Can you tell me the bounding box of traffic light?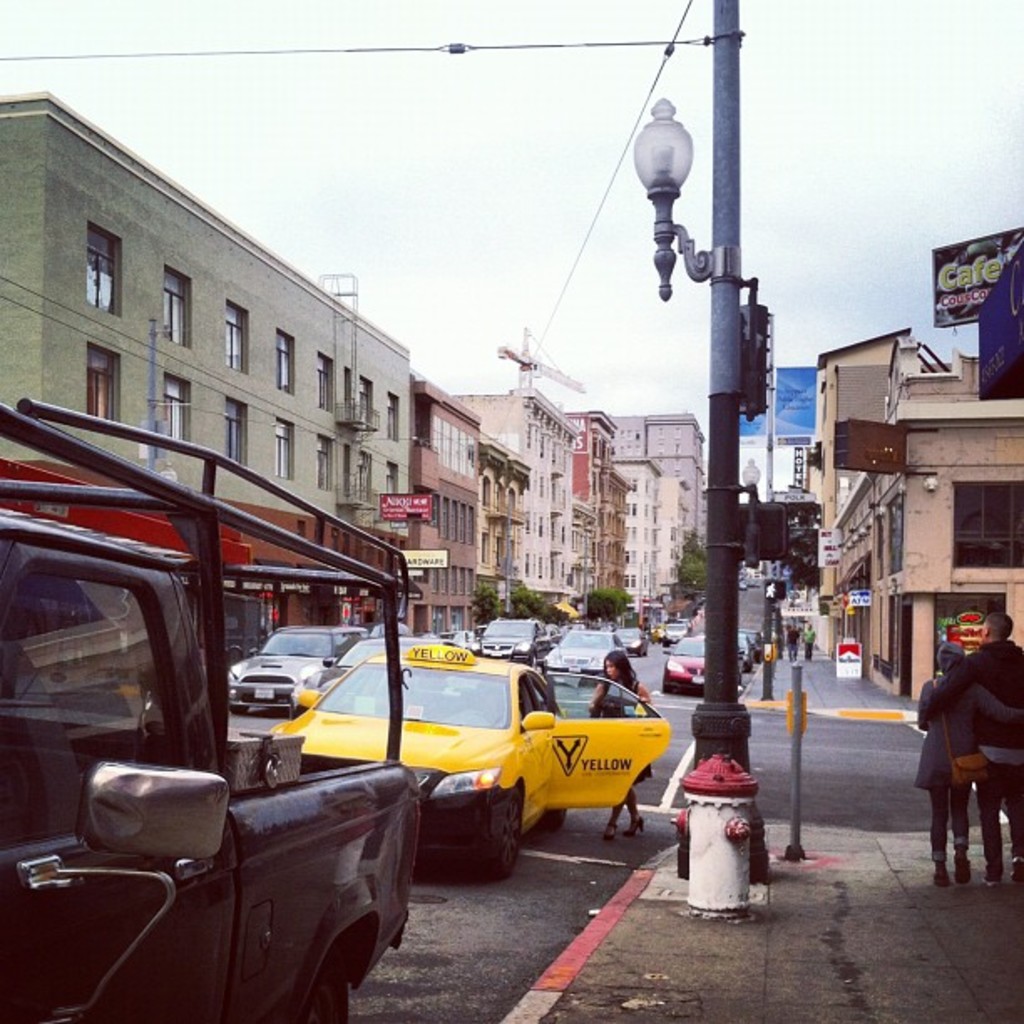
(left=735, top=490, right=790, bottom=569).
